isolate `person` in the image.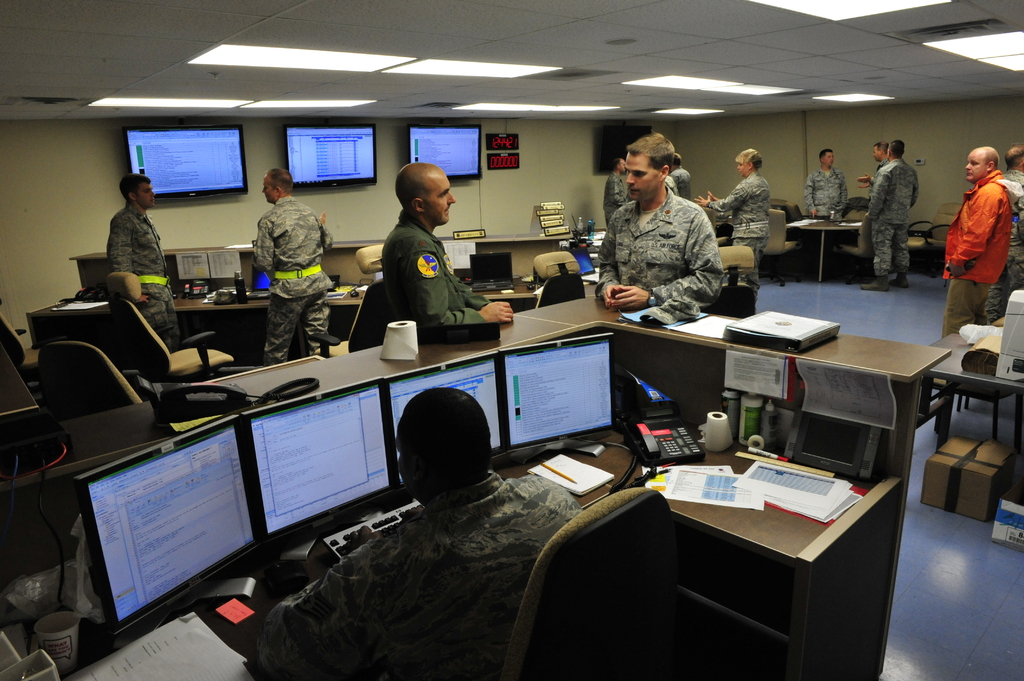
Isolated region: rect(698, 146, 775, 291).
